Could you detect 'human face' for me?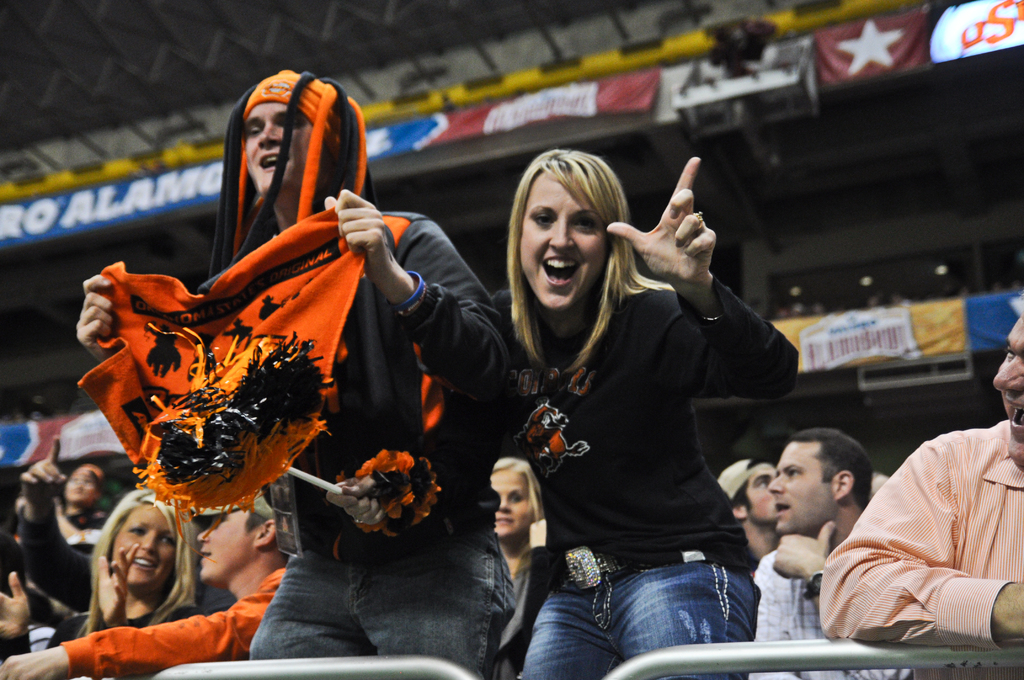
Detection result: {"left": 242, "top": 102, "right": 317, "bottom": 191}.
